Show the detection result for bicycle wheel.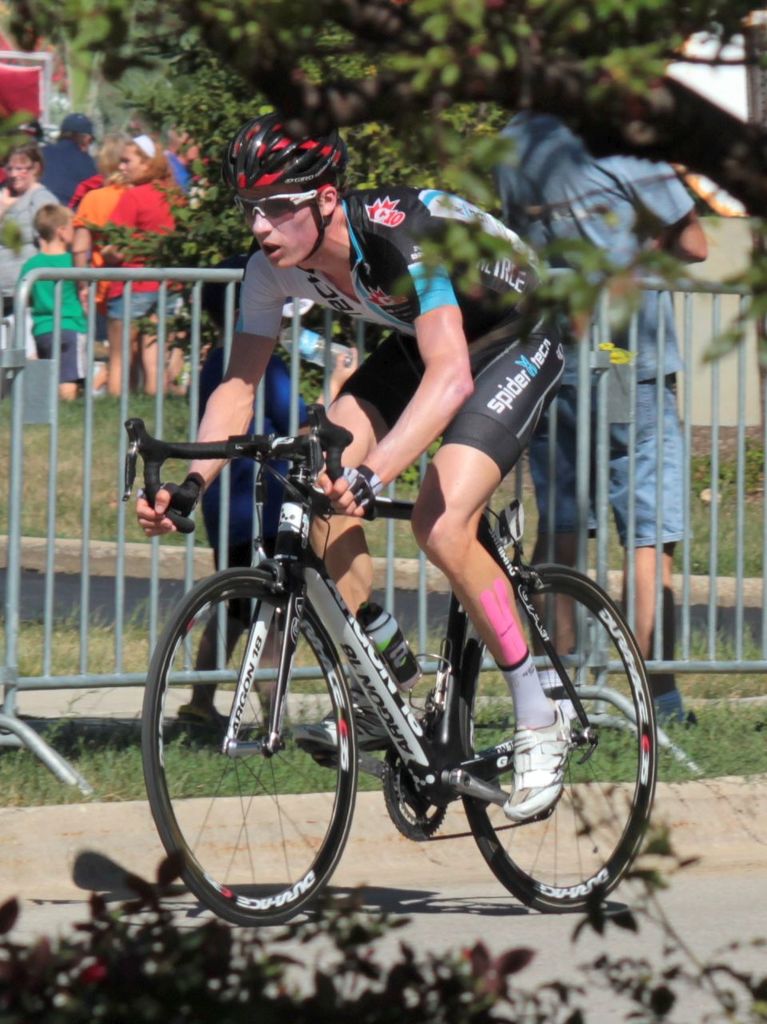
457/564/658/913.
